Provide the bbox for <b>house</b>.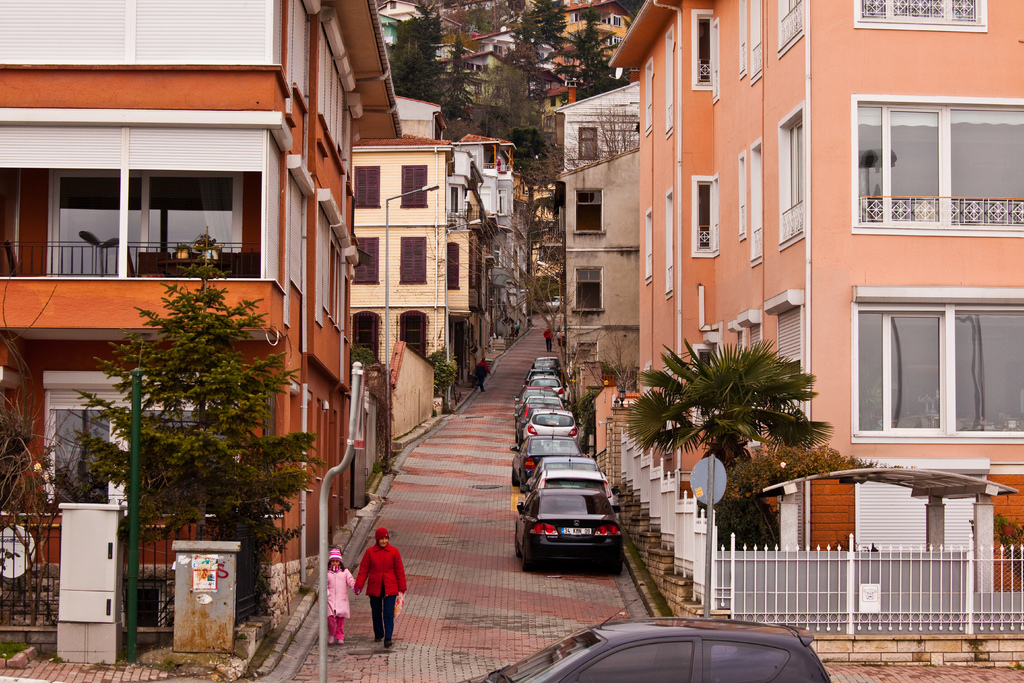
x1=397, y1=93, x2=525, y2=357.
